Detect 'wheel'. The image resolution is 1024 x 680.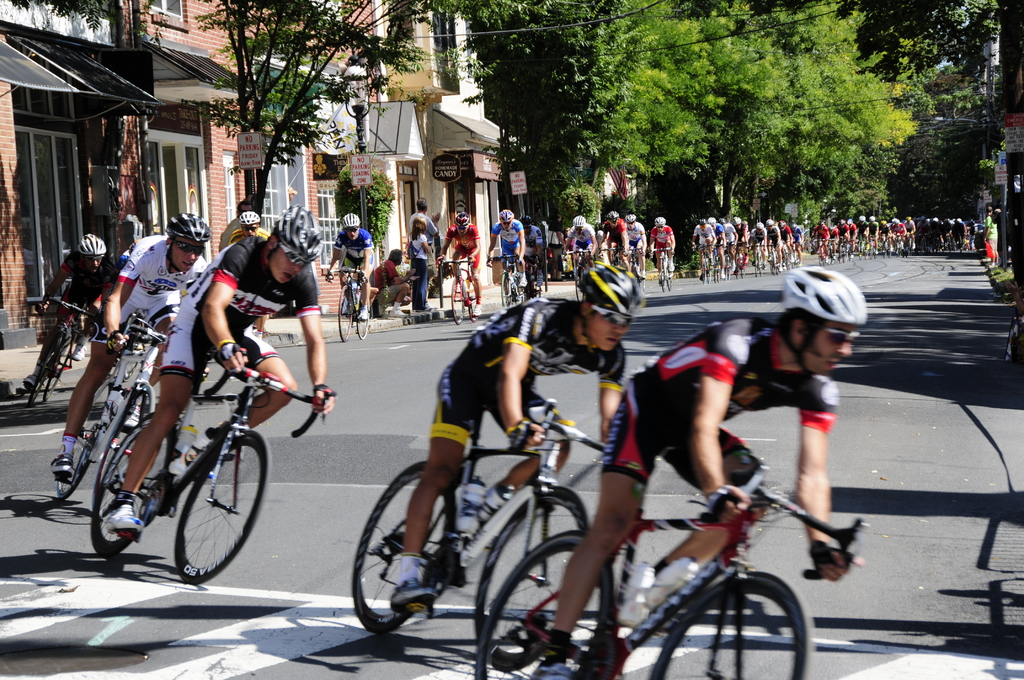
l=879, t=245, r=882, b=259.
